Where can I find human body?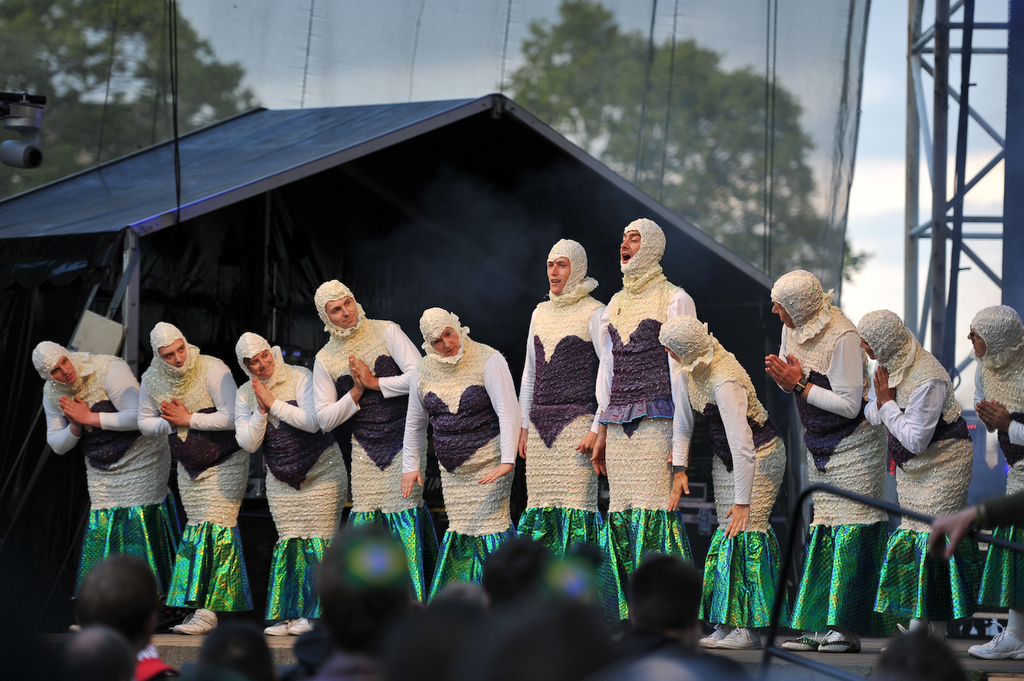
You can find it at x1=312 y1=317 x2=420 y2=608.
